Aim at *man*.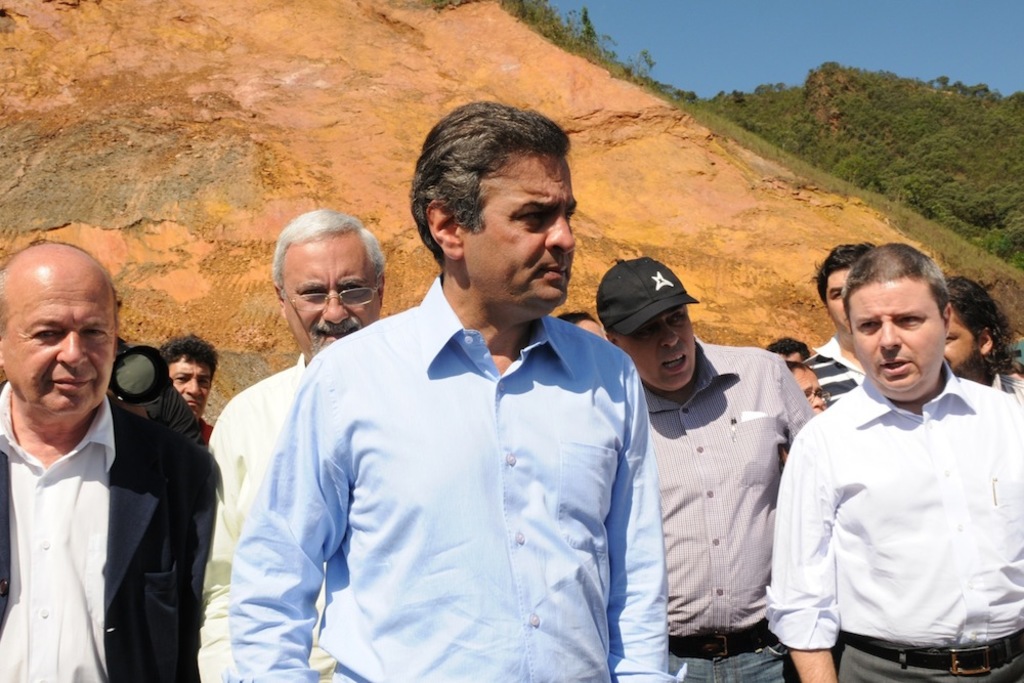
Aimed at (left=196, top=207, right=386, bottom=682).
